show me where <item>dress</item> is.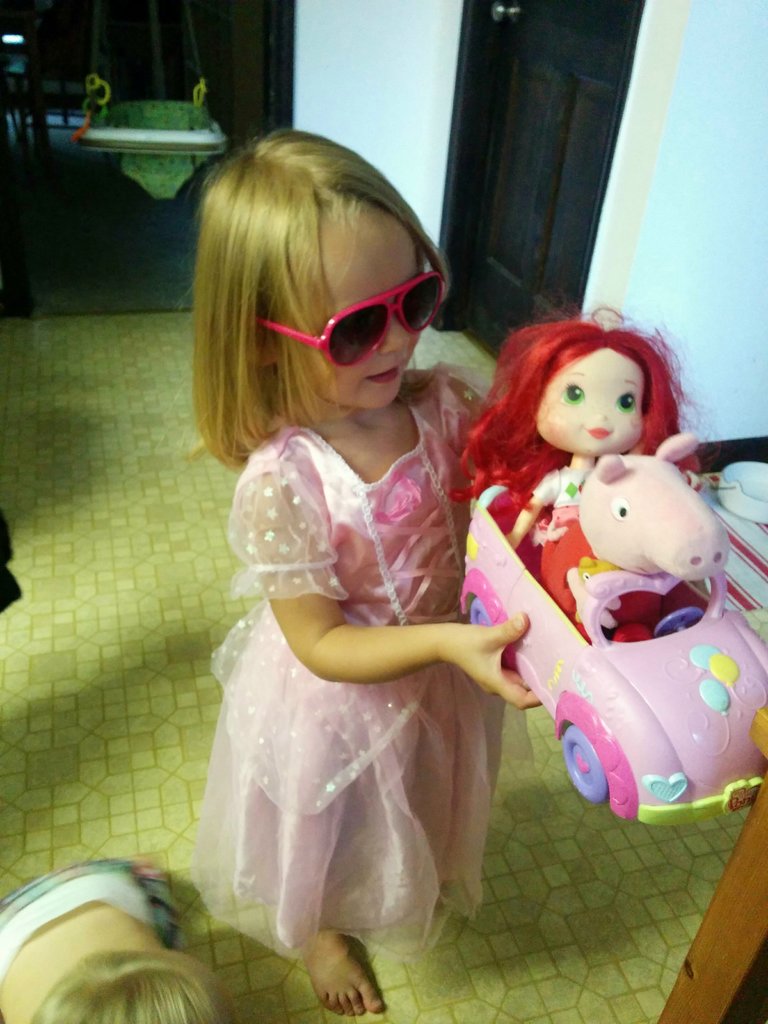
<item>dress</item> is at bbox=[534, 467, 654, 638].
